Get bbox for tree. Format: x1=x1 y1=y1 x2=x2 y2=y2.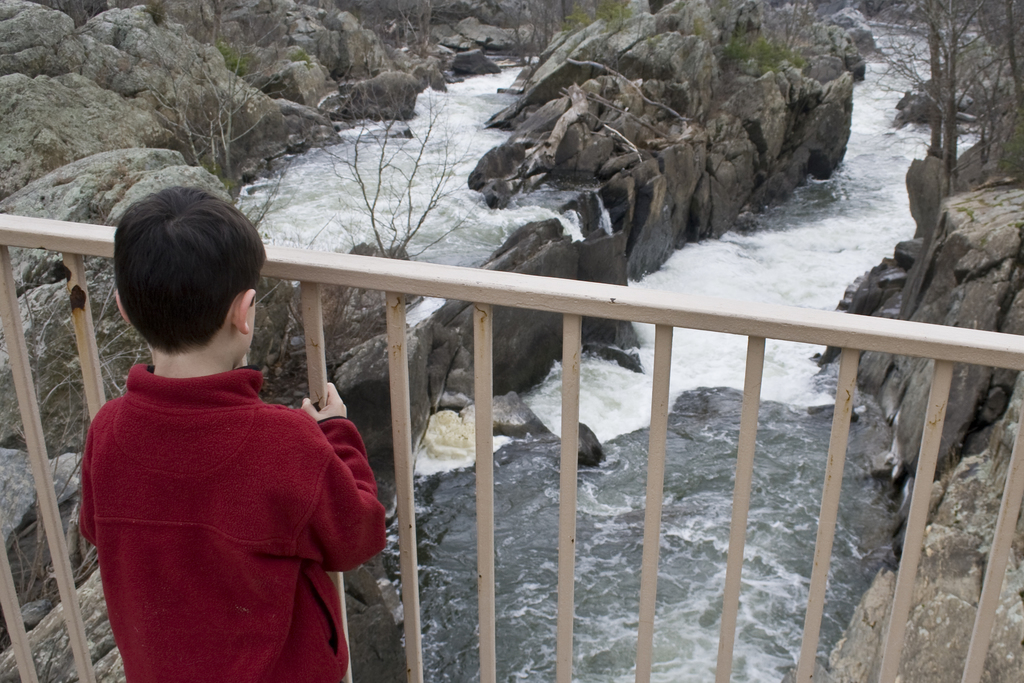
x1=859 y1=1 x2=1016 y2=167.
